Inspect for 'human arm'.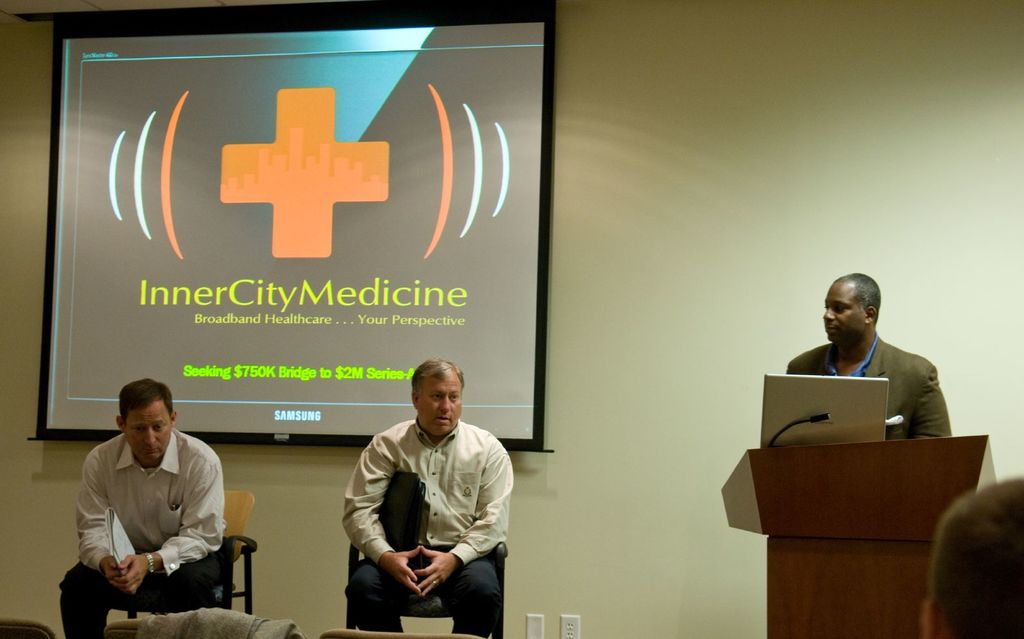
Inspection: Rect(413, 444, 515, 595).
